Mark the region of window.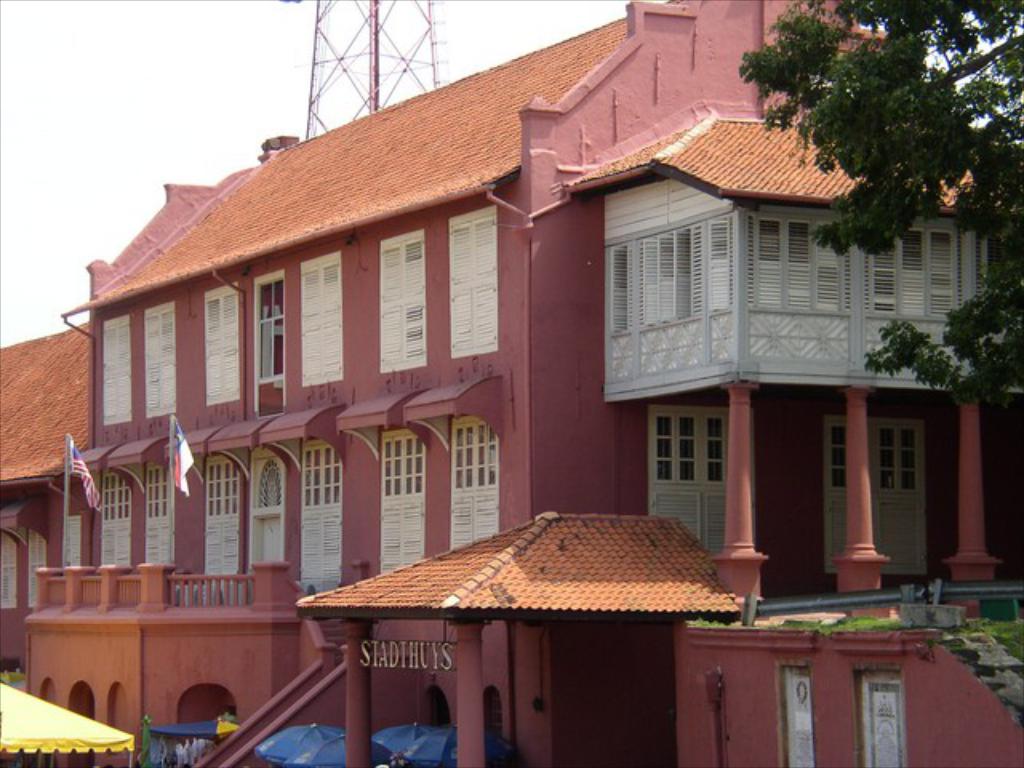
Region: bbox(22, 523, 46, 611).
